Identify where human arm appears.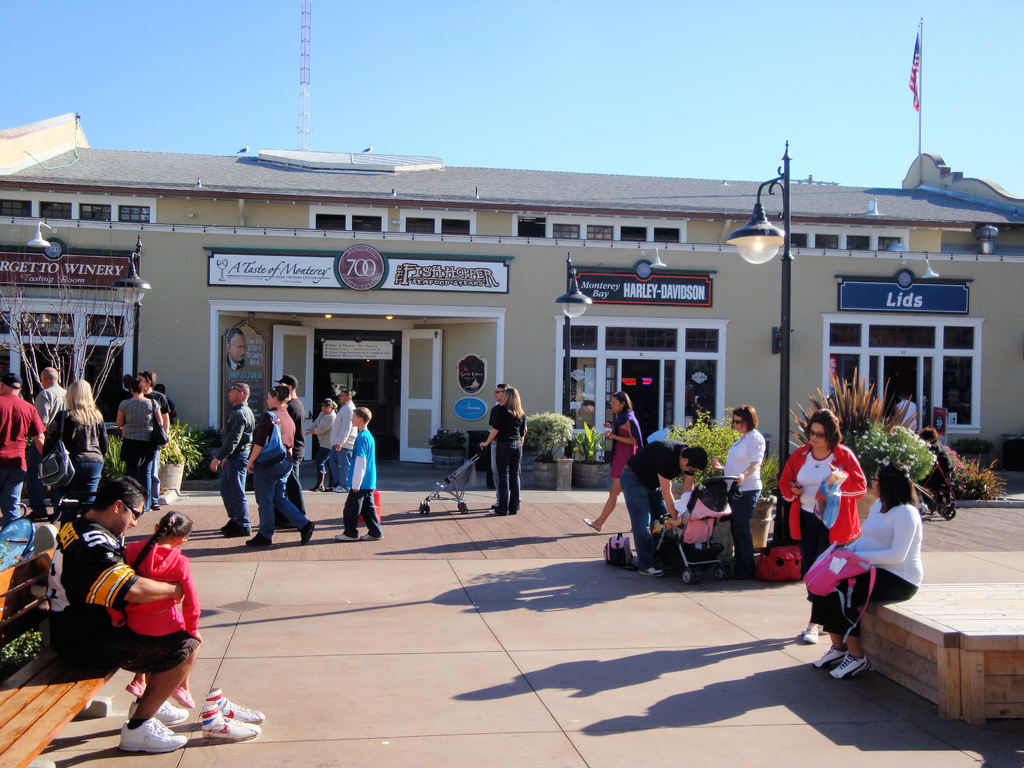
Appears at (left=160, top=410, right=166, bottom=432).
